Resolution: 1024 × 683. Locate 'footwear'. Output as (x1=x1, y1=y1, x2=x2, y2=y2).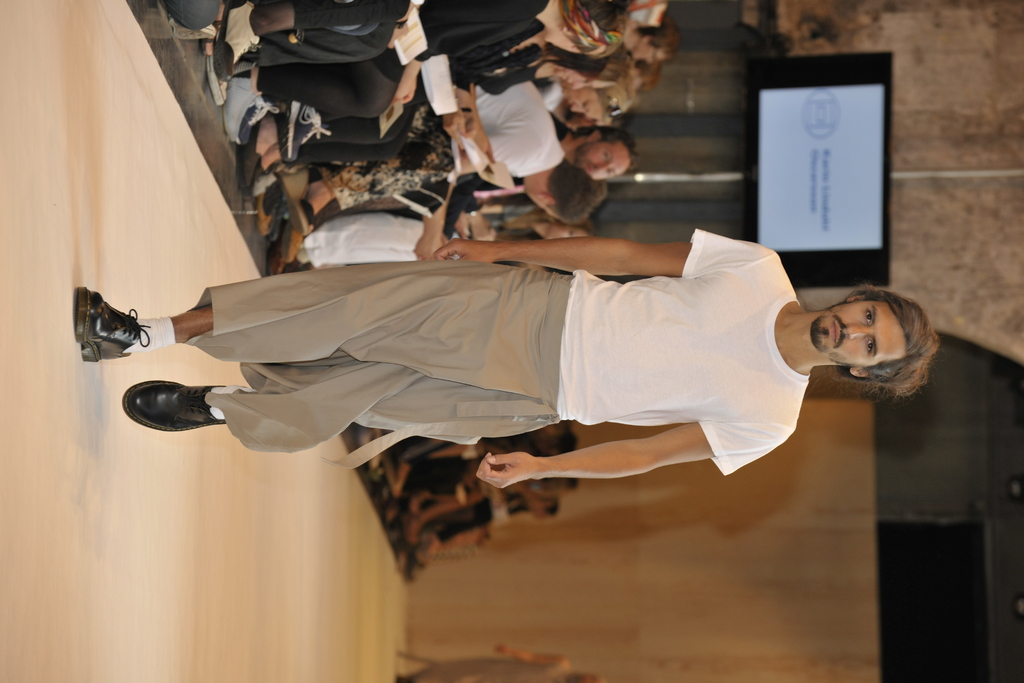
(x1=284, y1=224, x2=306, y2=263).
